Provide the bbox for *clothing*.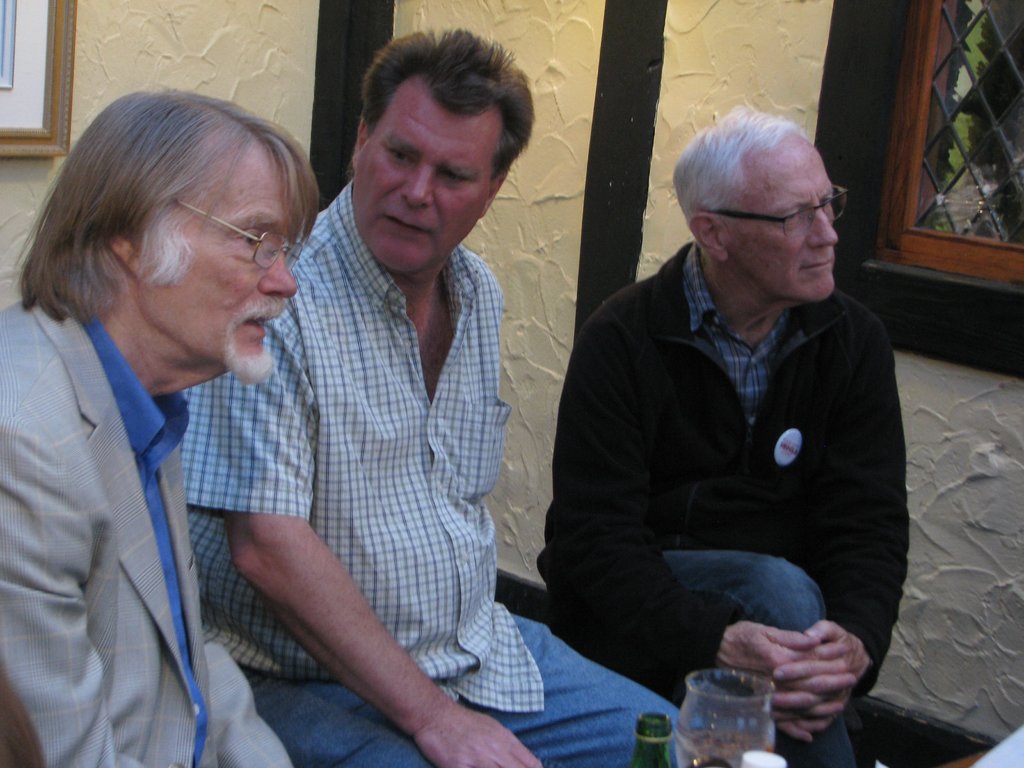
{"x1": 184, "y1": 175, "x2": 687, "y2": 767}.
